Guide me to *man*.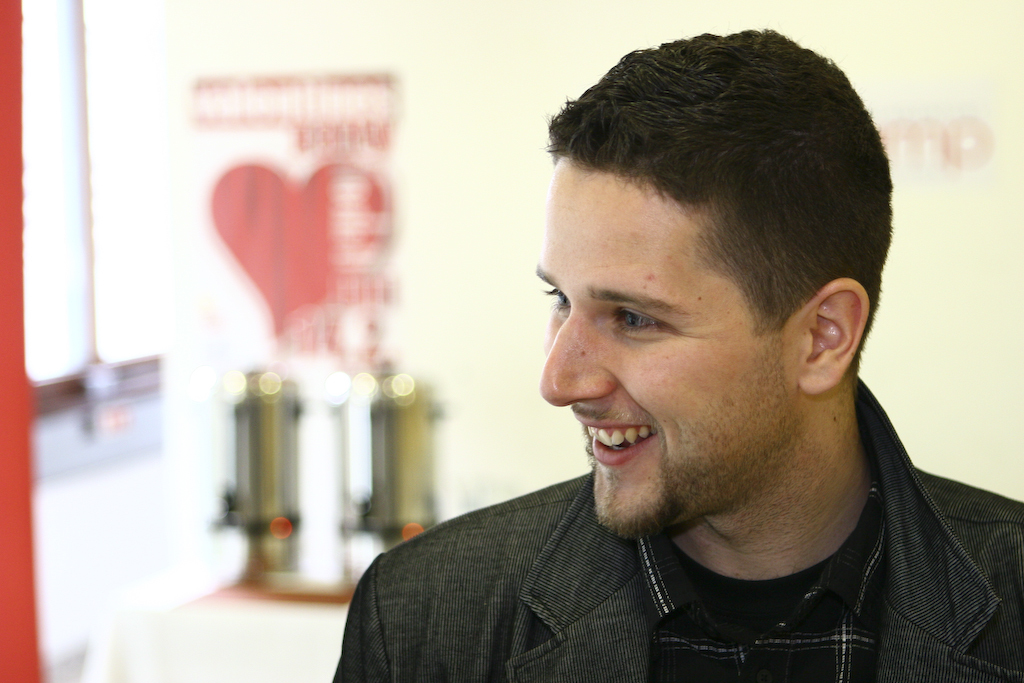
Guidance: [299,50,1023,655].
